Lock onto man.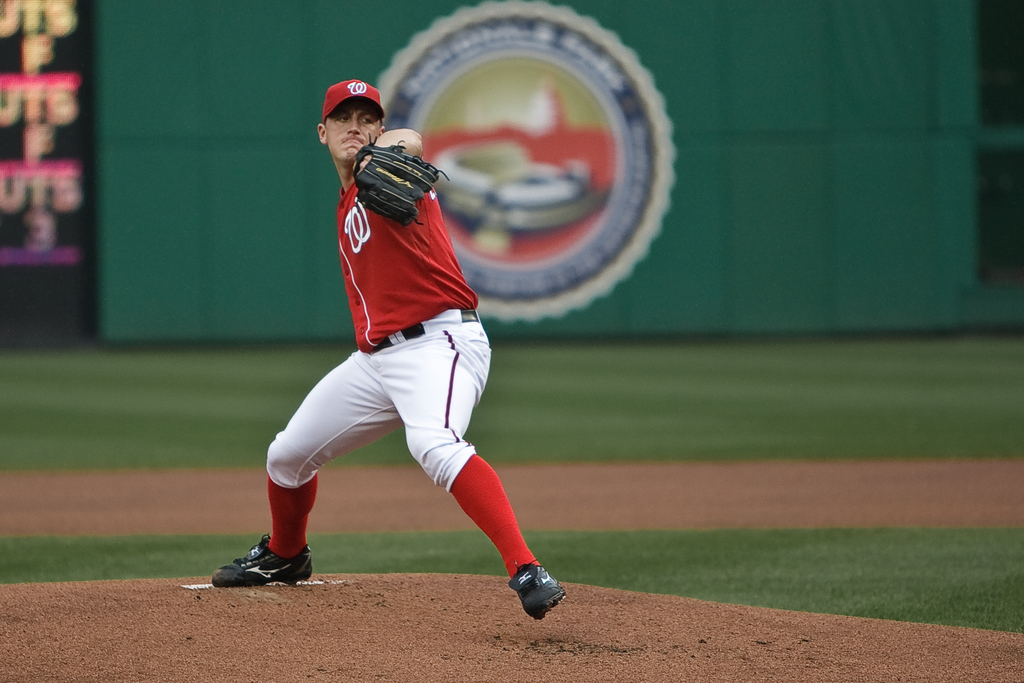
Locked: left=246, top=112, right=579, bottom=619.
